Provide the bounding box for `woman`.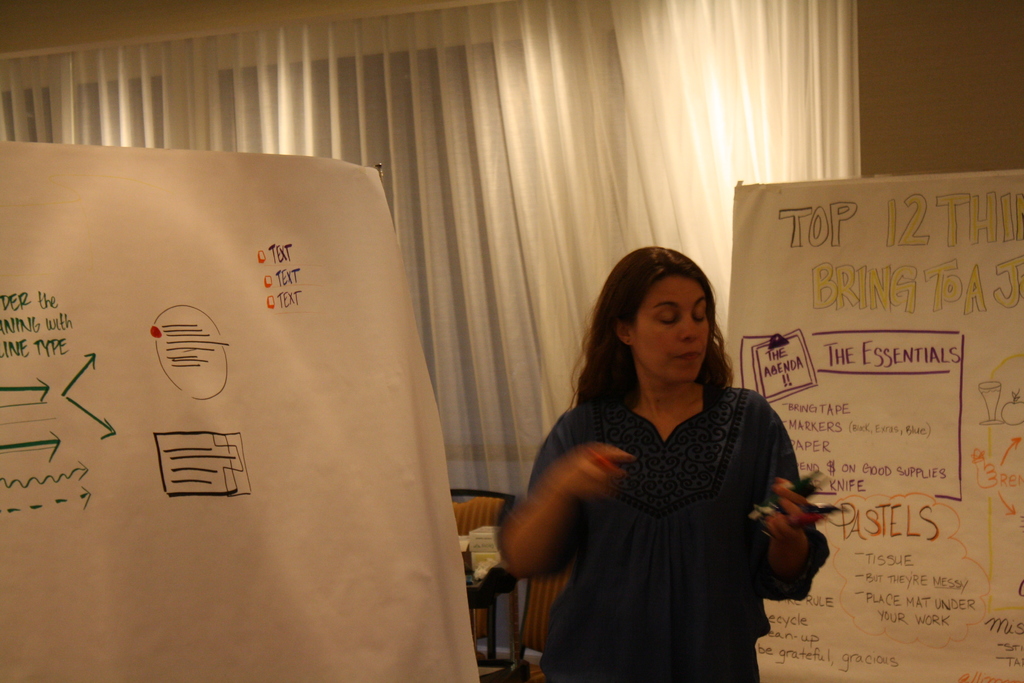
<bbox>516, 231, 815, 682</bbox>.
